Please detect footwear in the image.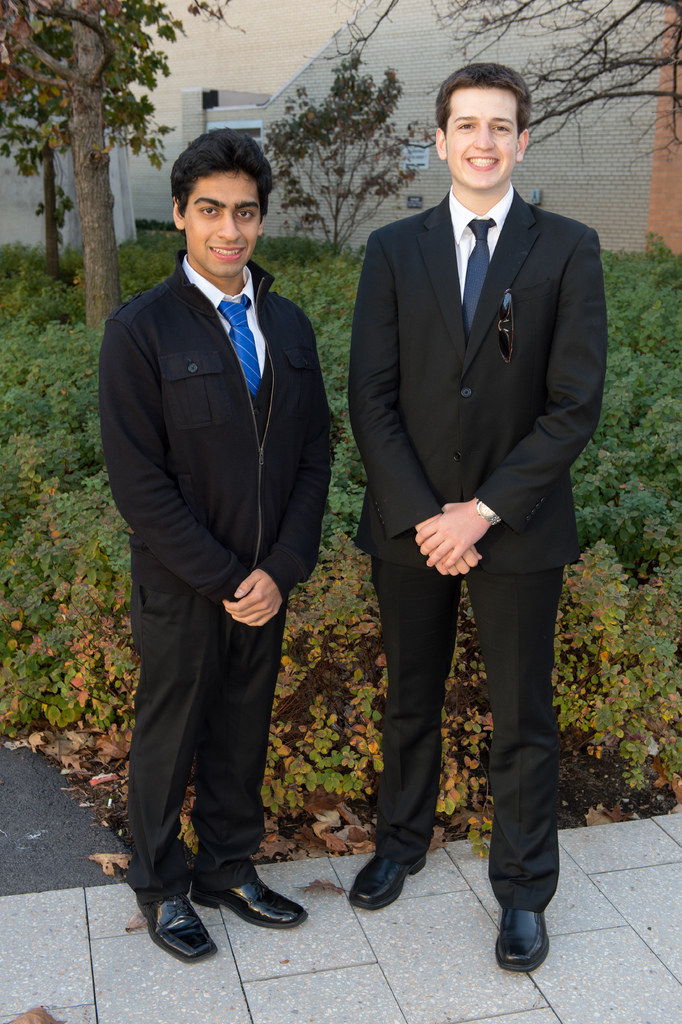
bbox(490, 895, 546, 982).
